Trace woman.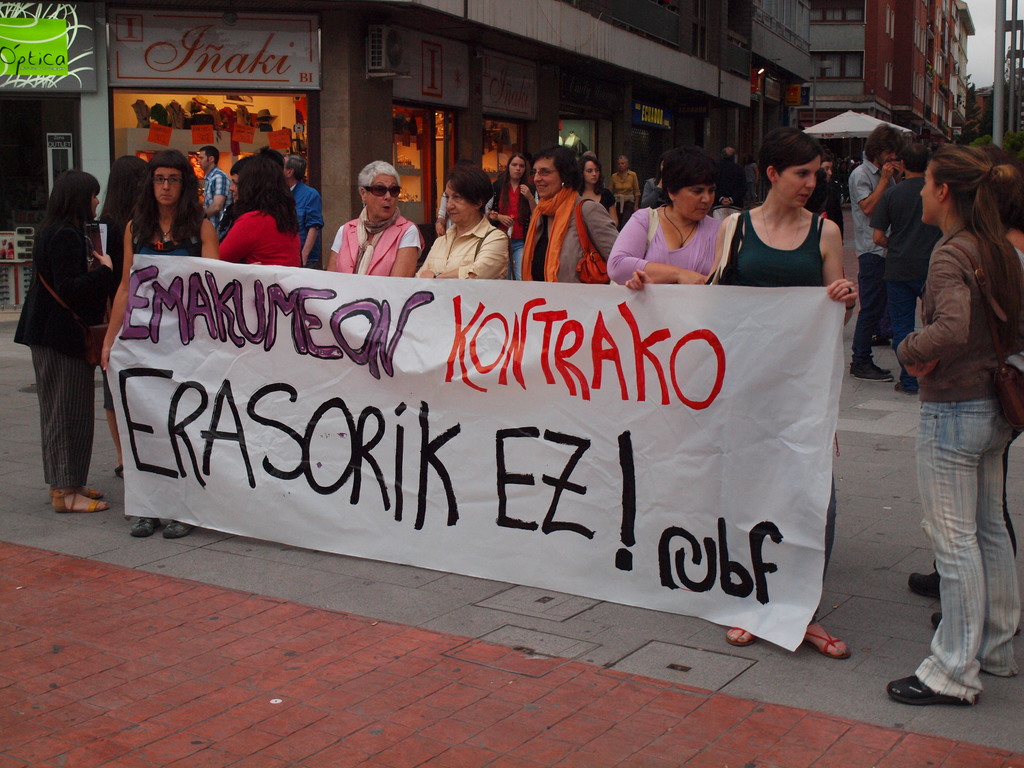
Traced to x1=435, y1=161, x2=493, y2=236.
